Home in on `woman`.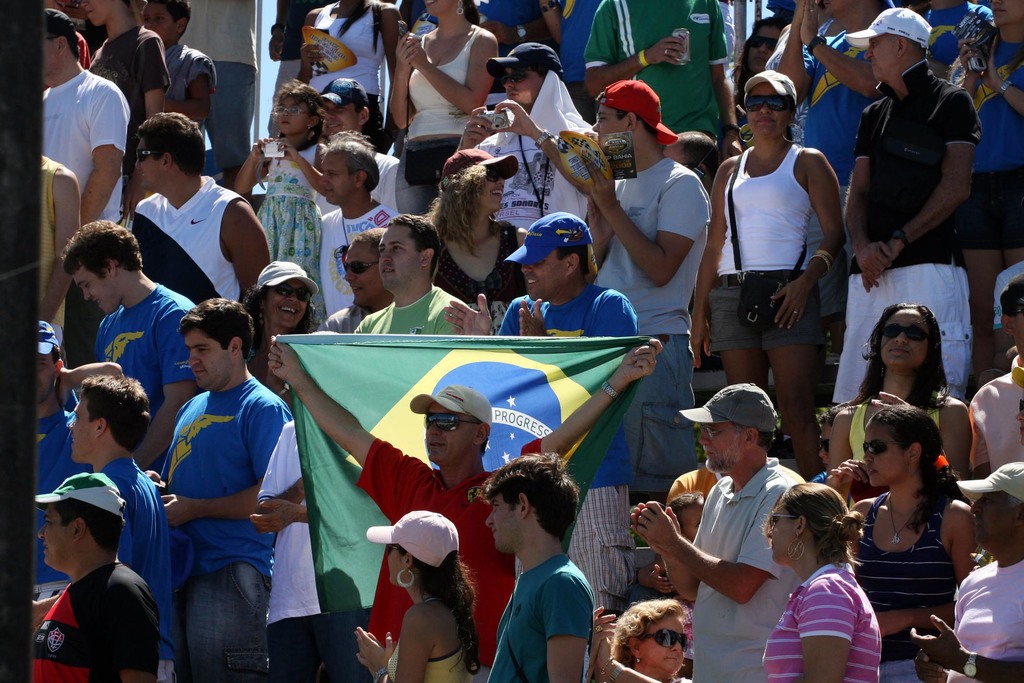
Homed in at crop(824, 300, 973, 473).
